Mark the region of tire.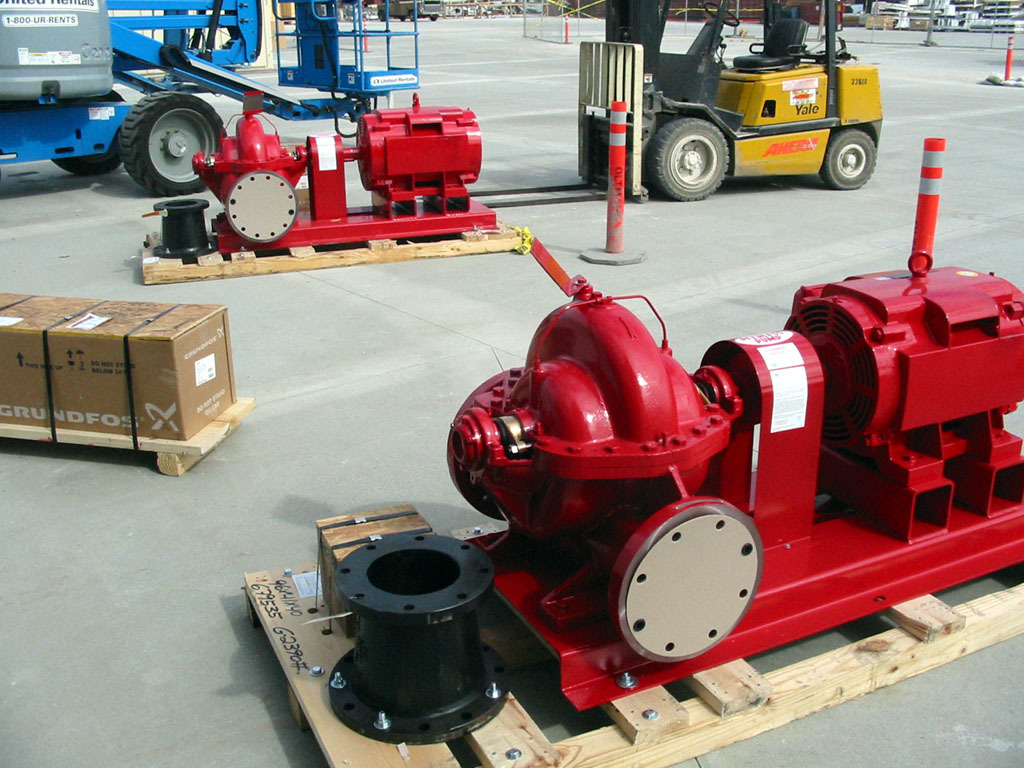
Region: bbox(649, 118, 730, 202).
